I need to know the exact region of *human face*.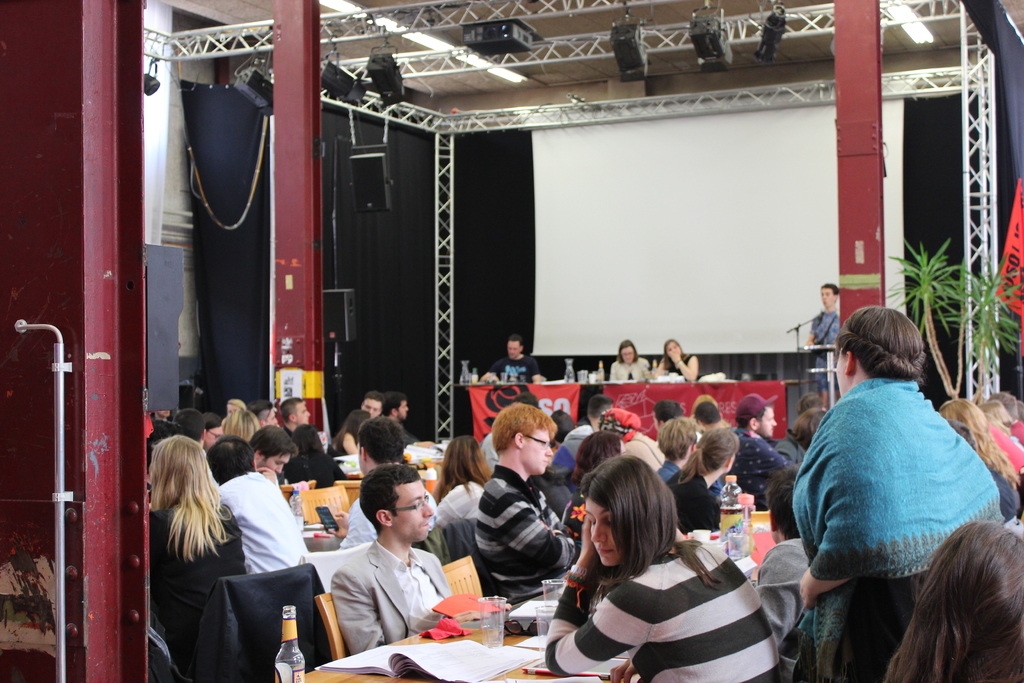
Region: x1=820, y1=284, x2=840, y2=309.
